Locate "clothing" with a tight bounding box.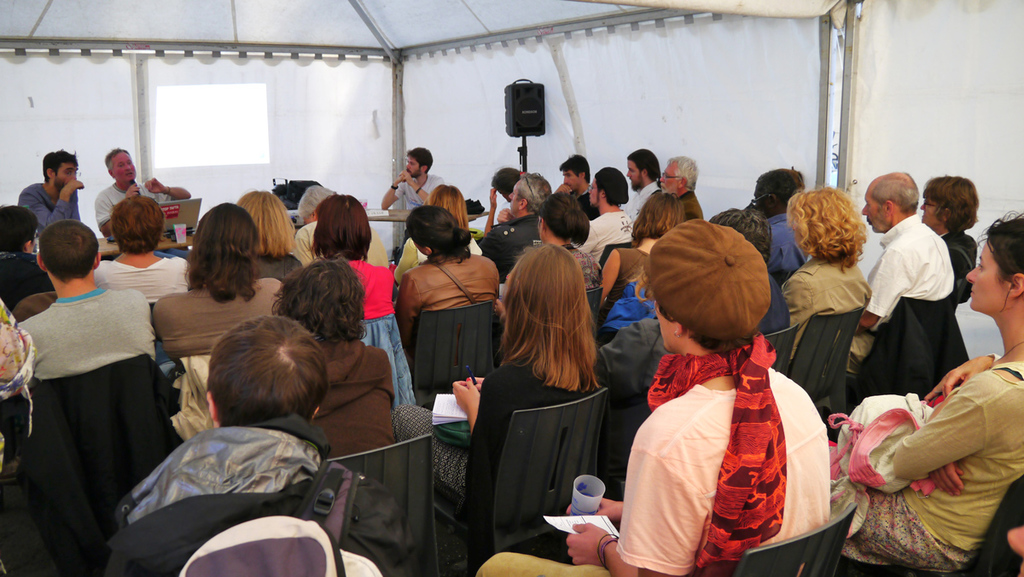
x1=393 y1=173 x2=440 y2=211.
